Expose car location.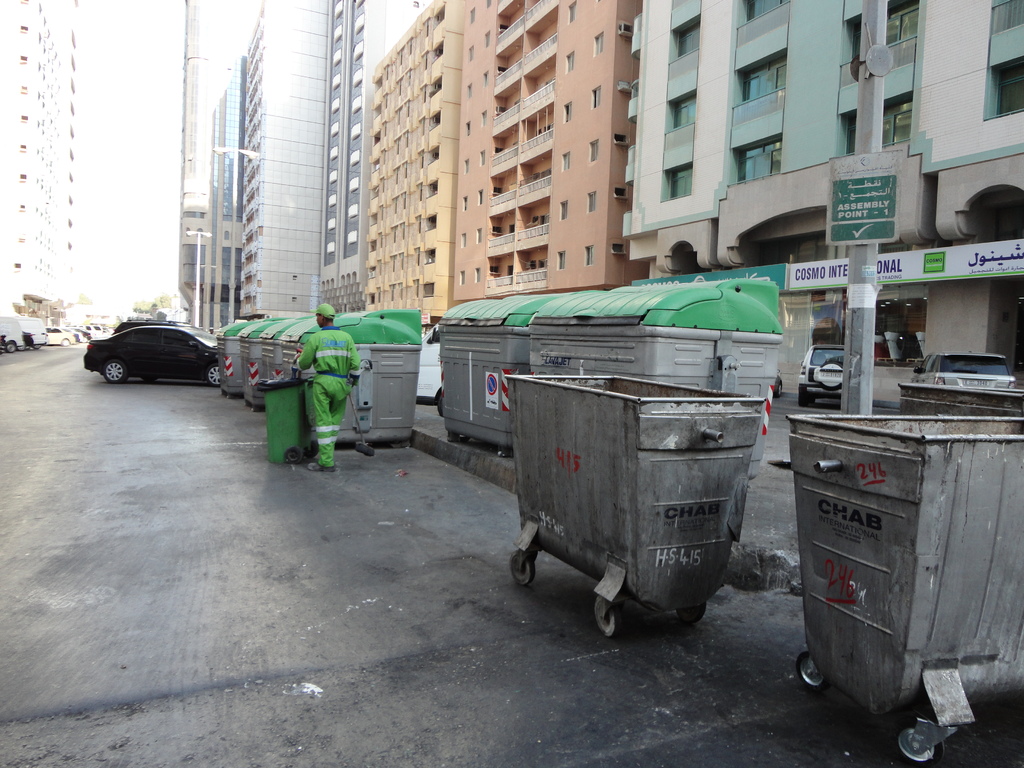
Exposed at [left=909, top=349, right=1009, bottom=387].
